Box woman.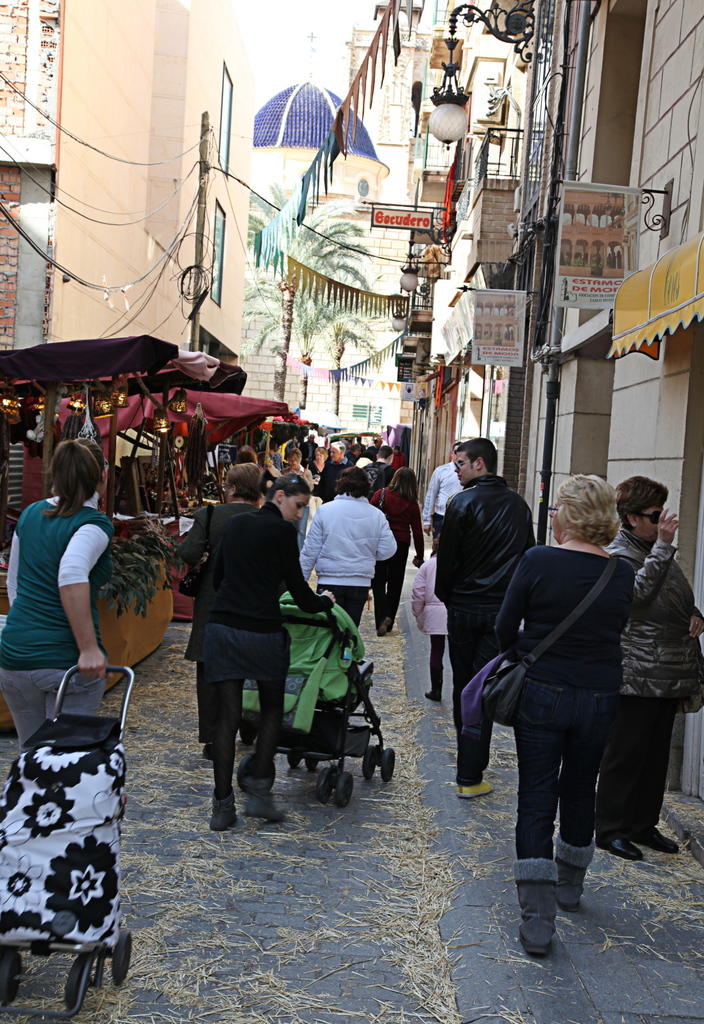
l=197, t=473, r=341, b=830.
